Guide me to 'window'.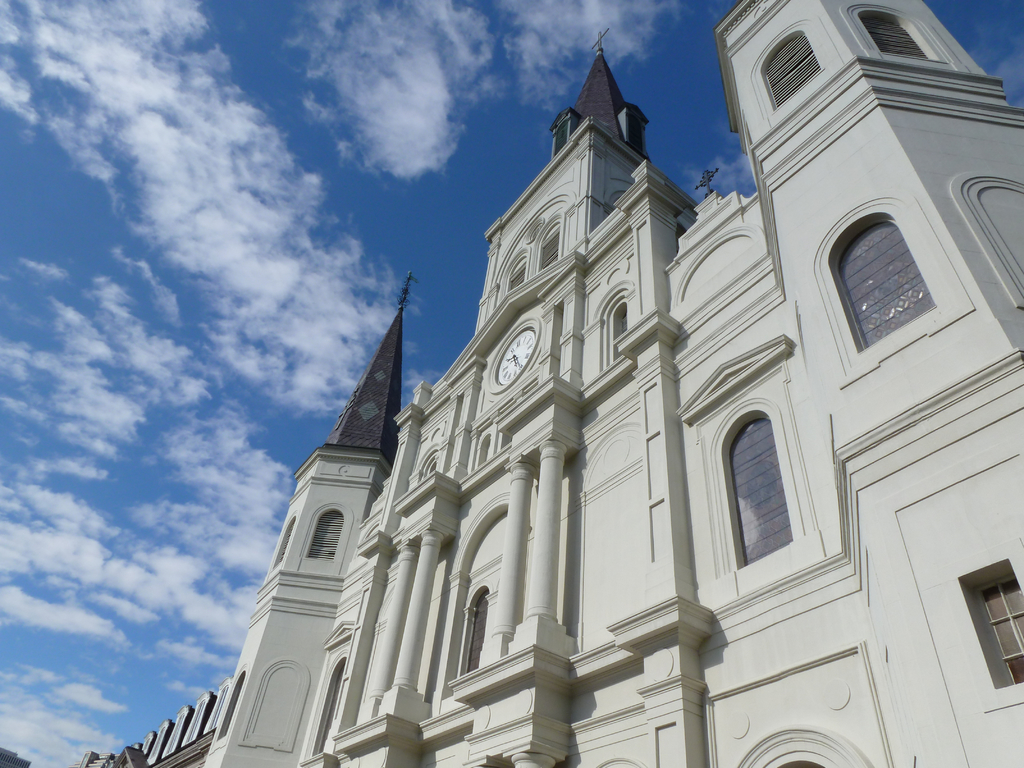
Guidance: (716,396,797,577).
